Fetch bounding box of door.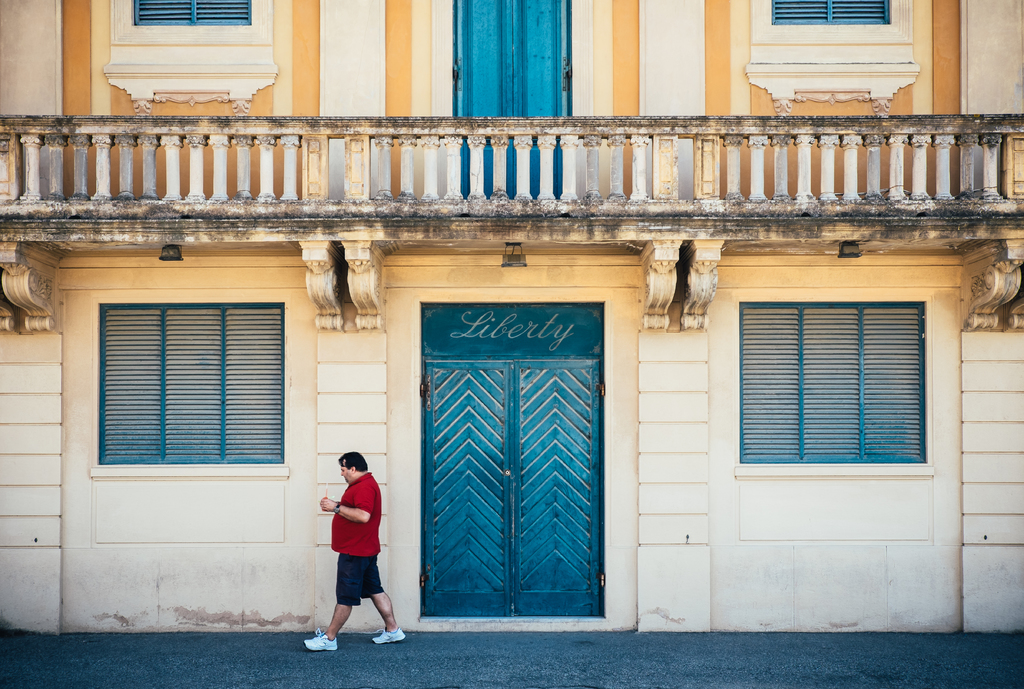
Bbox: [425, 357, 519, 614].
